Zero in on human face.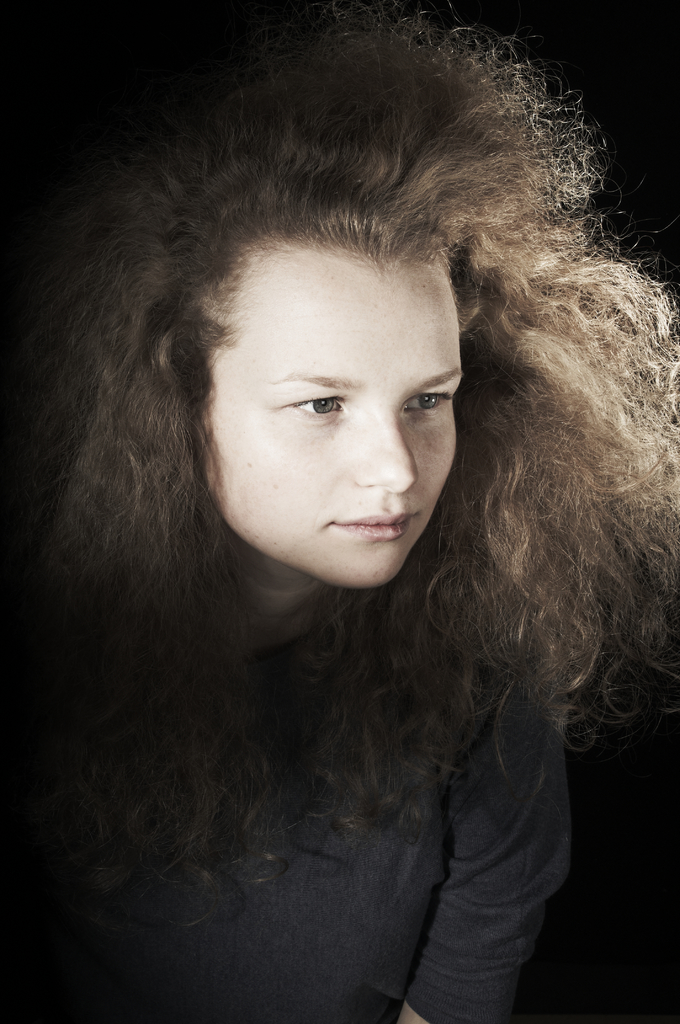
Zeroed in: x1=208 y1=233 x2=460 y2=588.
